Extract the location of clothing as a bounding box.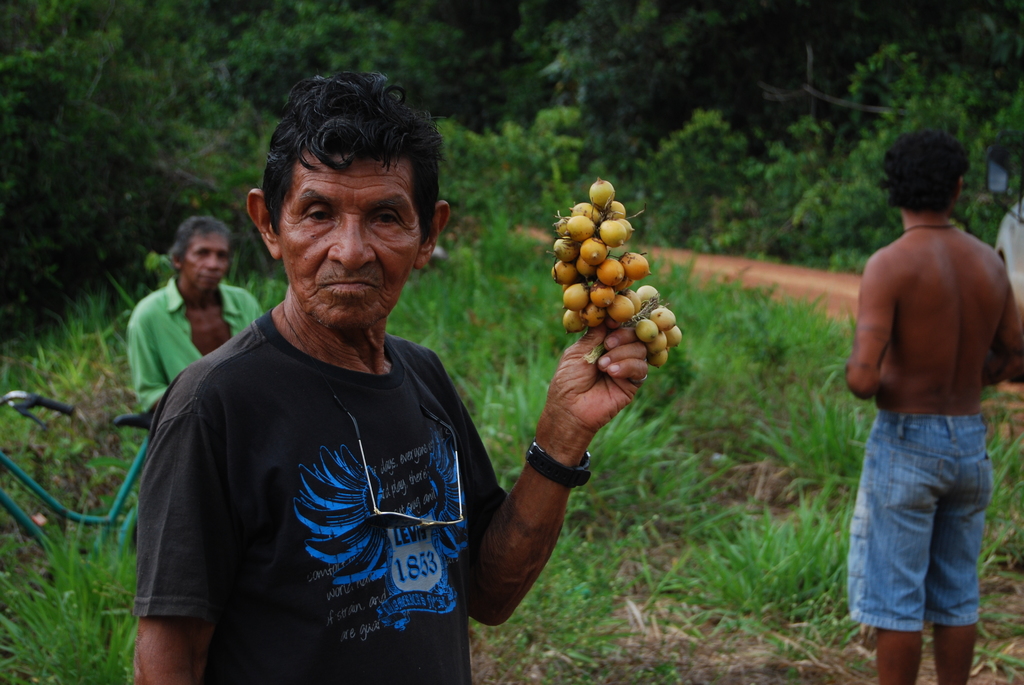
locate(123, 272, 261, 411).
